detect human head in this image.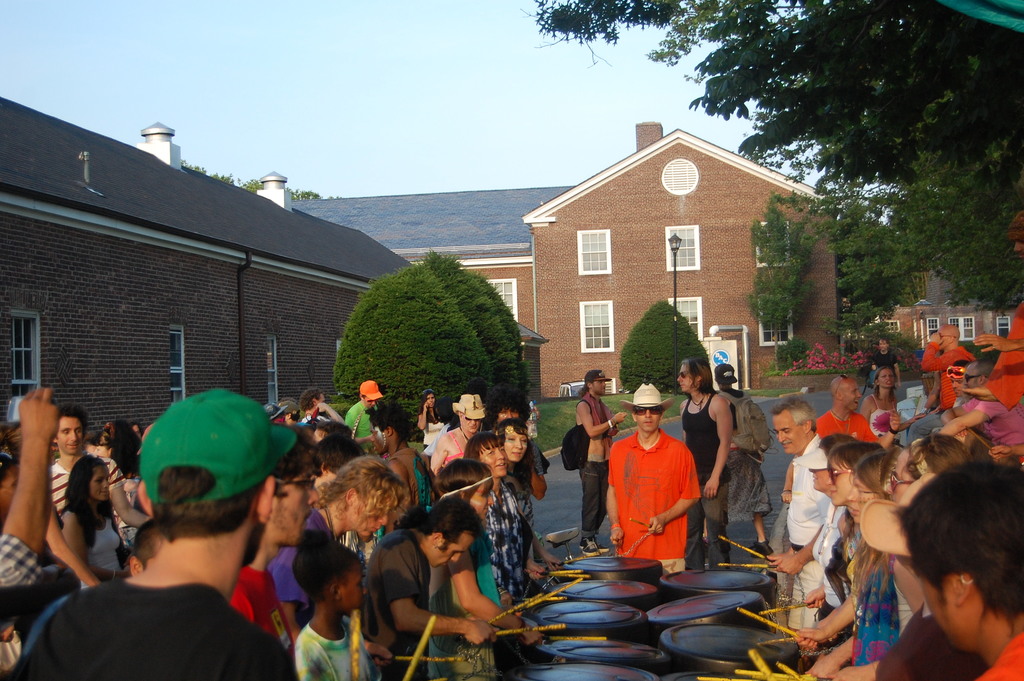
Detection: locate(1007, 211, 1023, 261).
